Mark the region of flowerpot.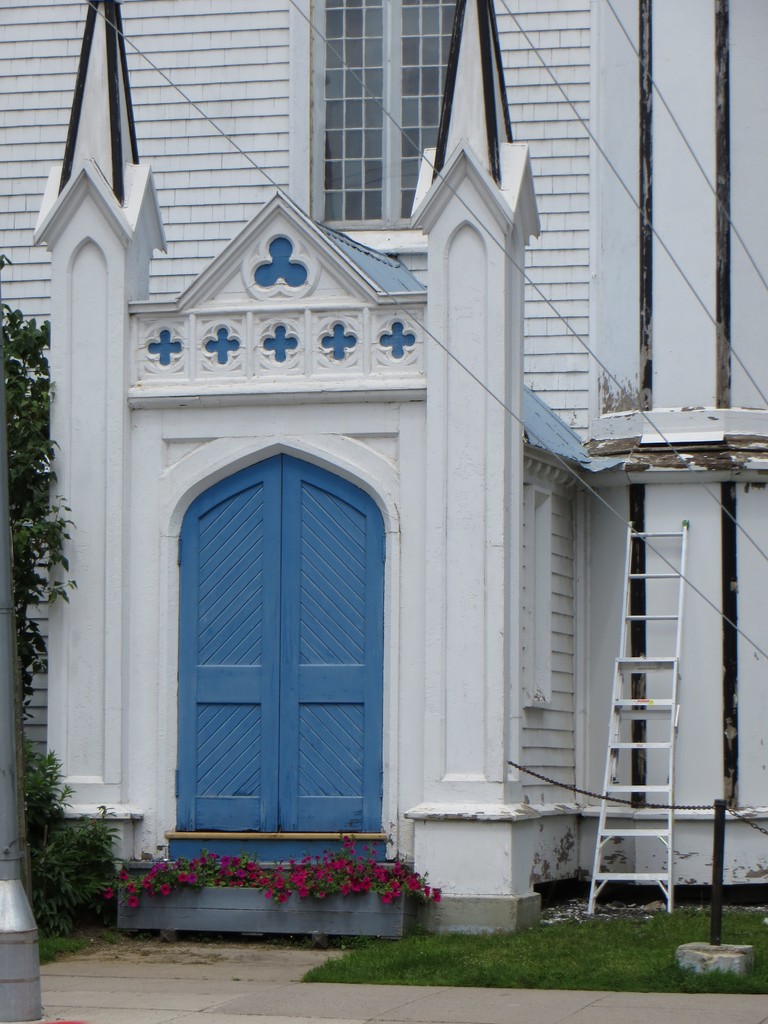
Region: bbox=[96, 849, 456, 932].
